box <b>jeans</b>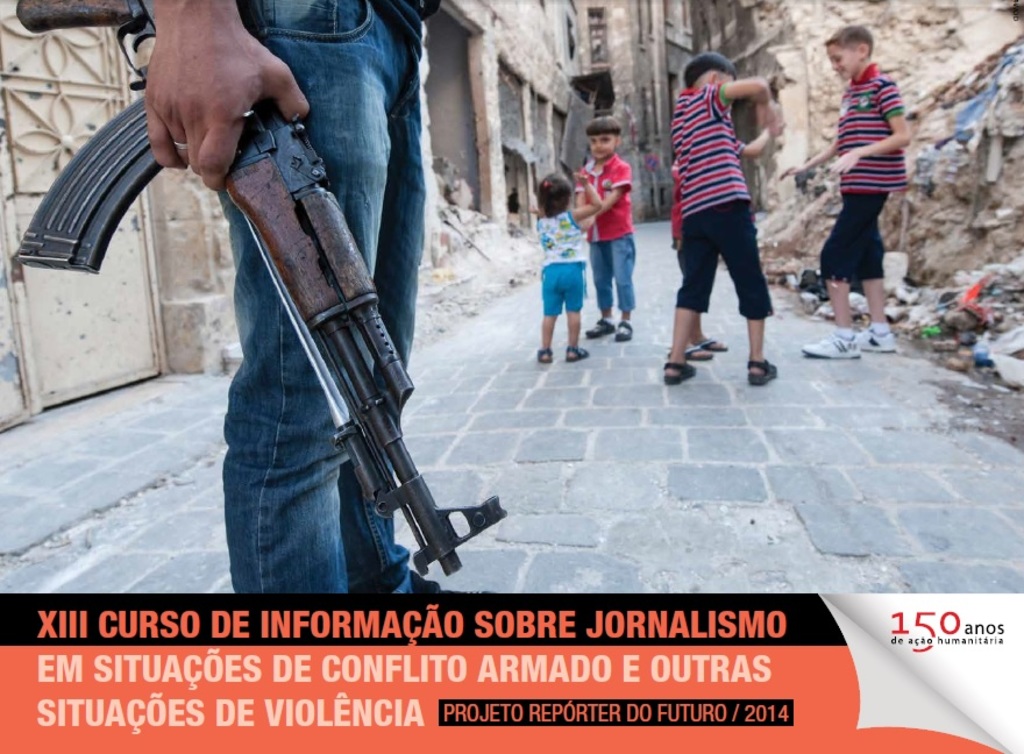
[left=591, top=226, right=643, bottom=314]
